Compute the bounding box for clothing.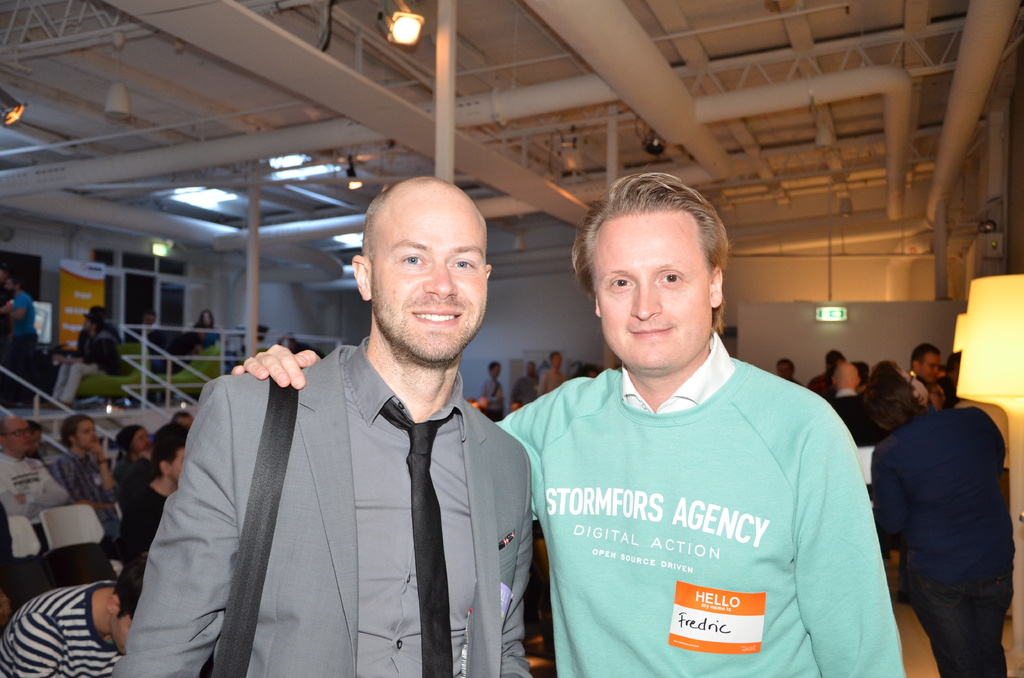
{"x1": 873, "y1": 403, "x2": 1013, "y2": 677}.
